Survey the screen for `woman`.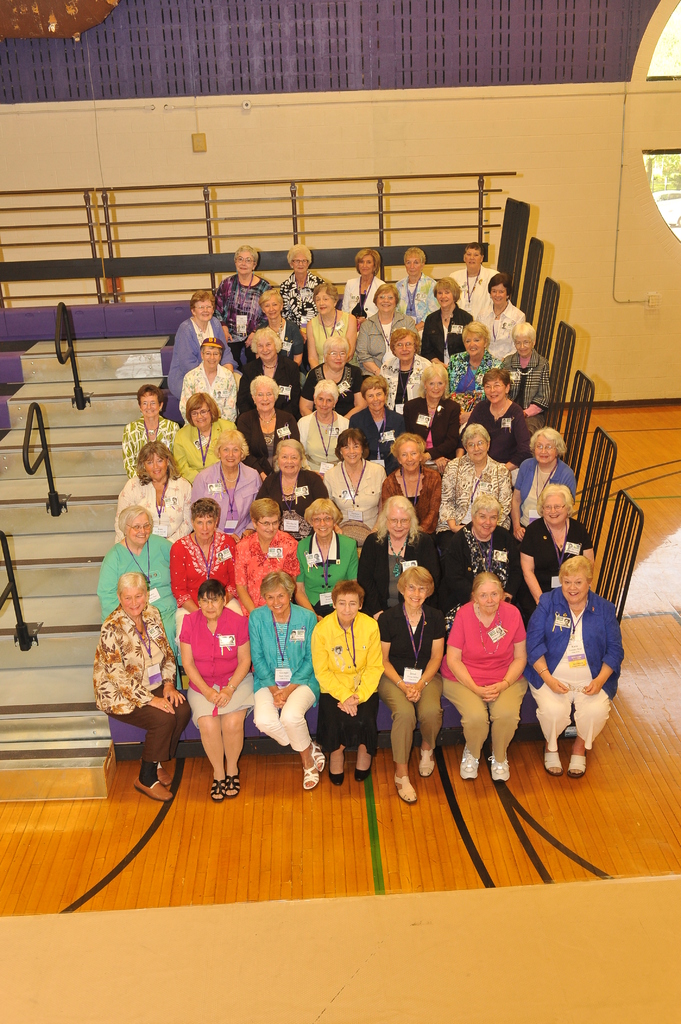
Survey found: [517, 483, 600, 614].
